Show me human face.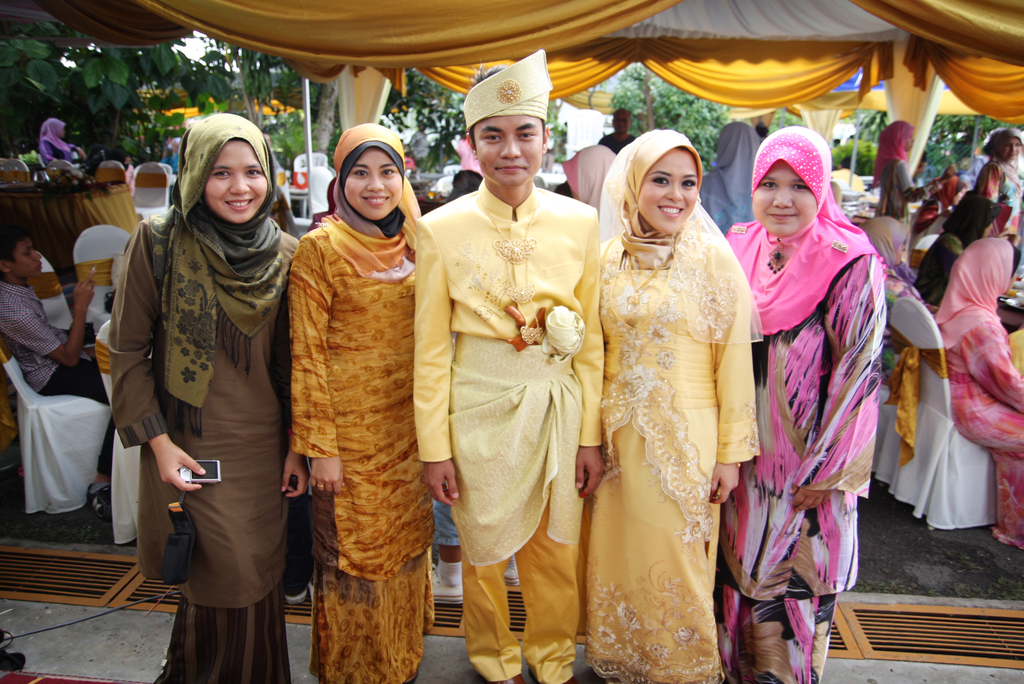
human face is here: {"x1": 1005, "y1": 136, "x2": 1021, "y2": 161}.
